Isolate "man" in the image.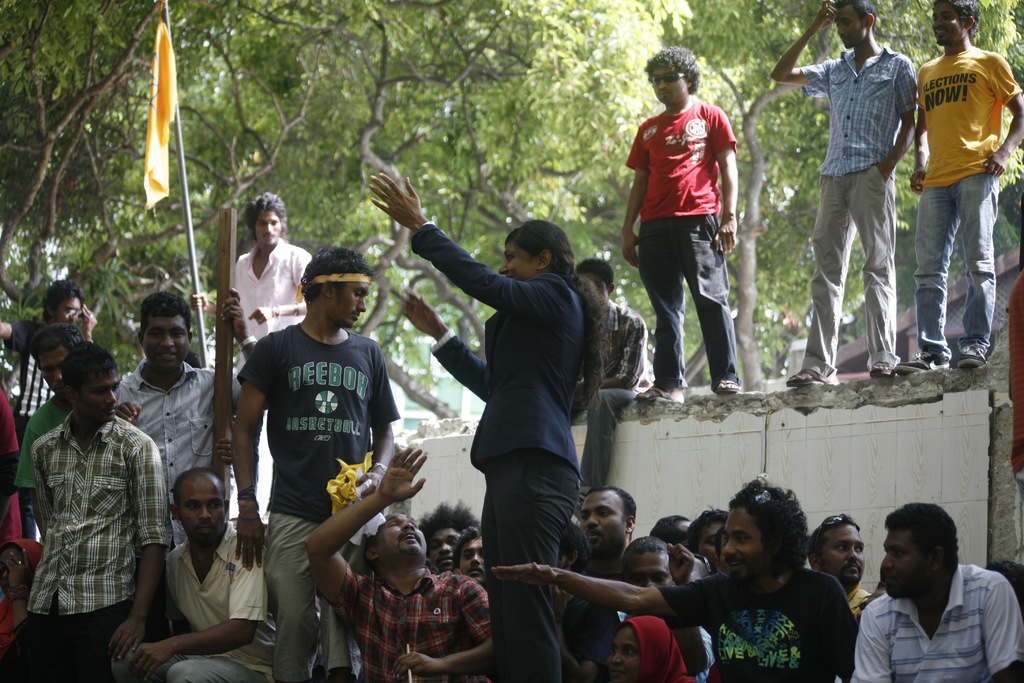
Isolated region: bbox(769, 0, 918, 387).
